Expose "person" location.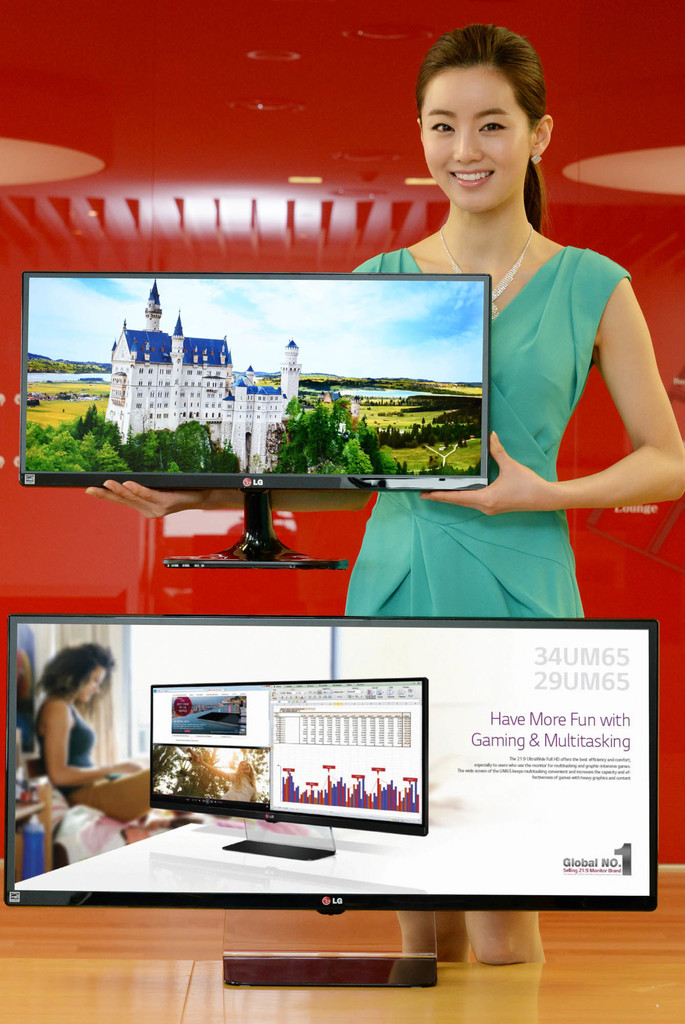
Exposed at box(30, 635, 135, 836).
